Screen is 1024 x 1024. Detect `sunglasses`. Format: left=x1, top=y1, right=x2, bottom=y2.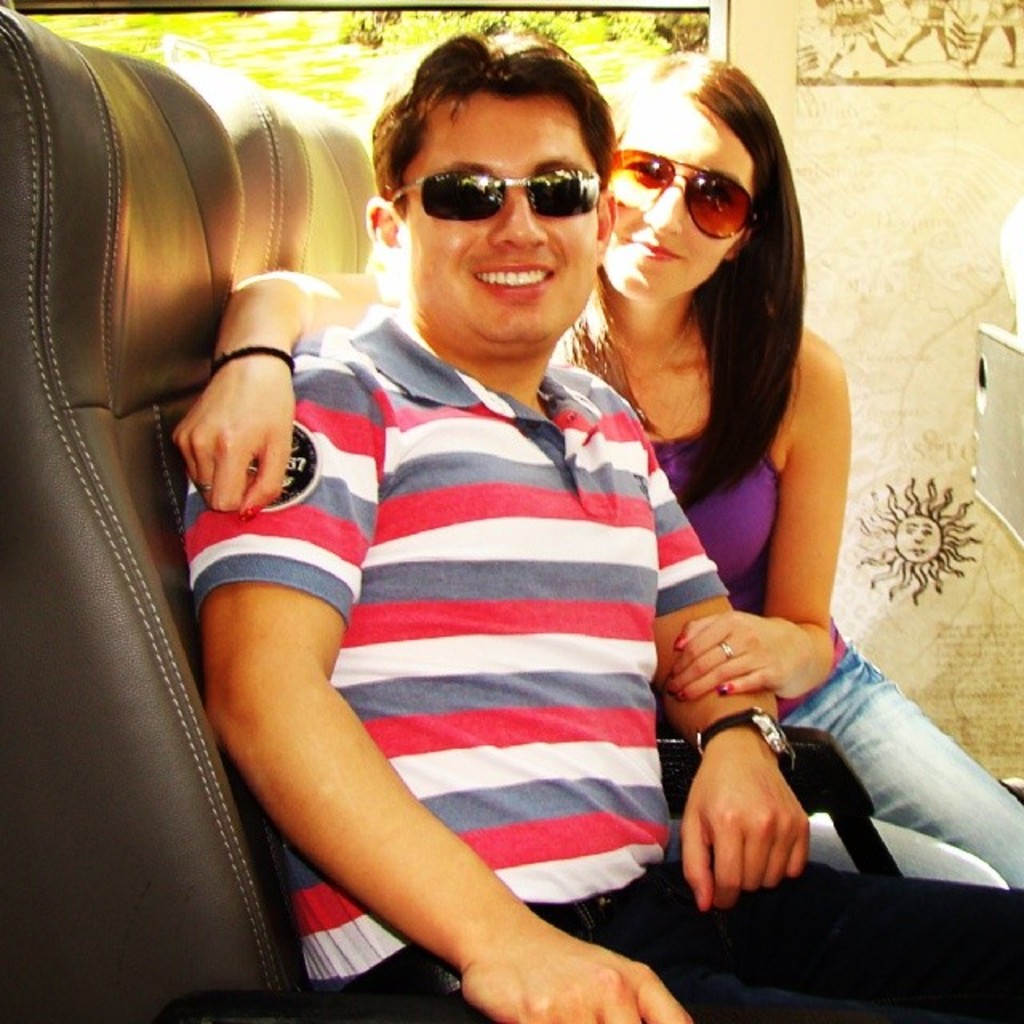
left=389, top=168, right=600, bottom=222.
